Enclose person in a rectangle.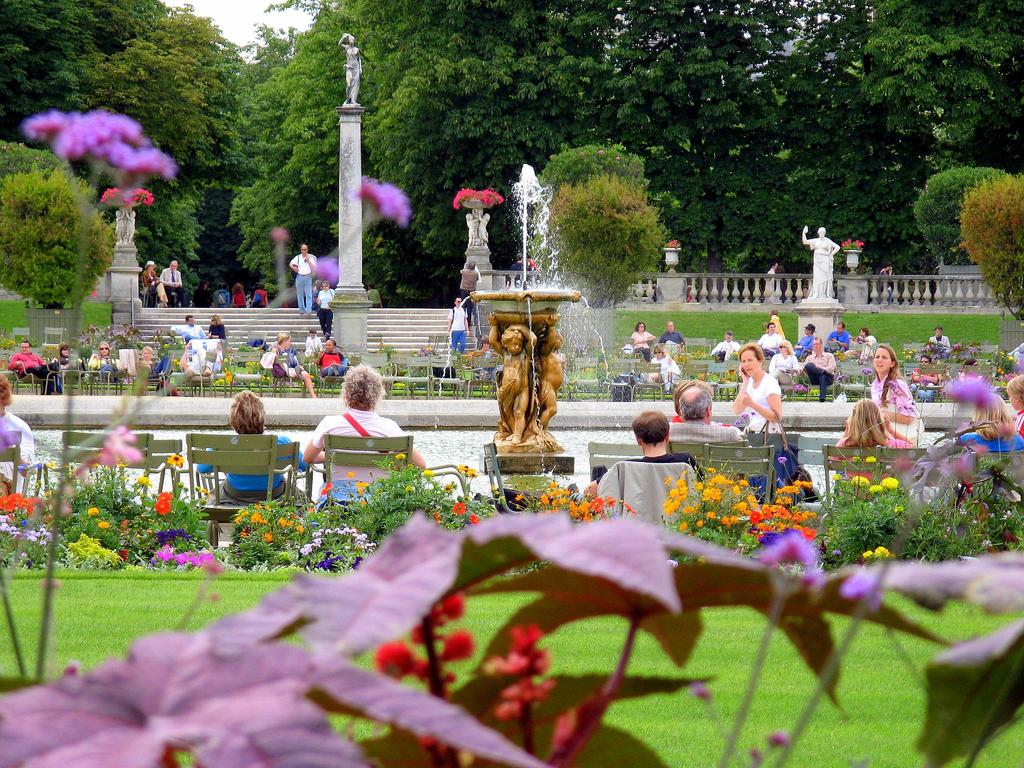
region(446, 298, 468, 364).
